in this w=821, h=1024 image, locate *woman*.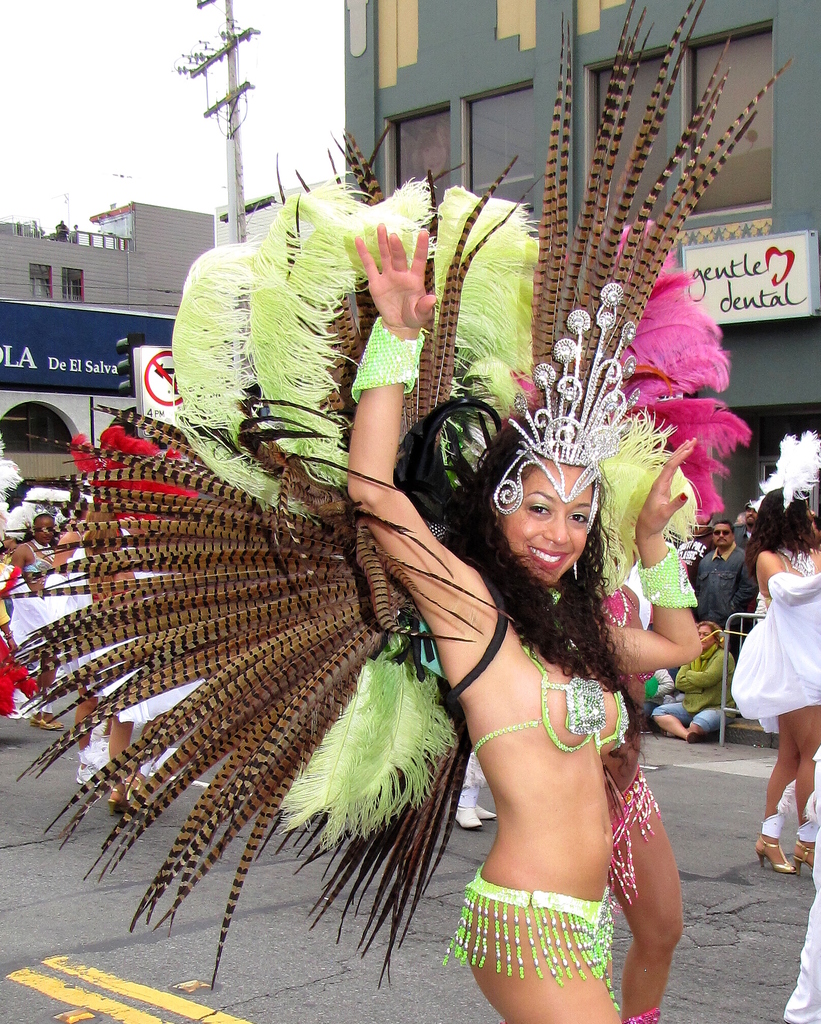
Bounding box: [725, 431, 820, 872].
